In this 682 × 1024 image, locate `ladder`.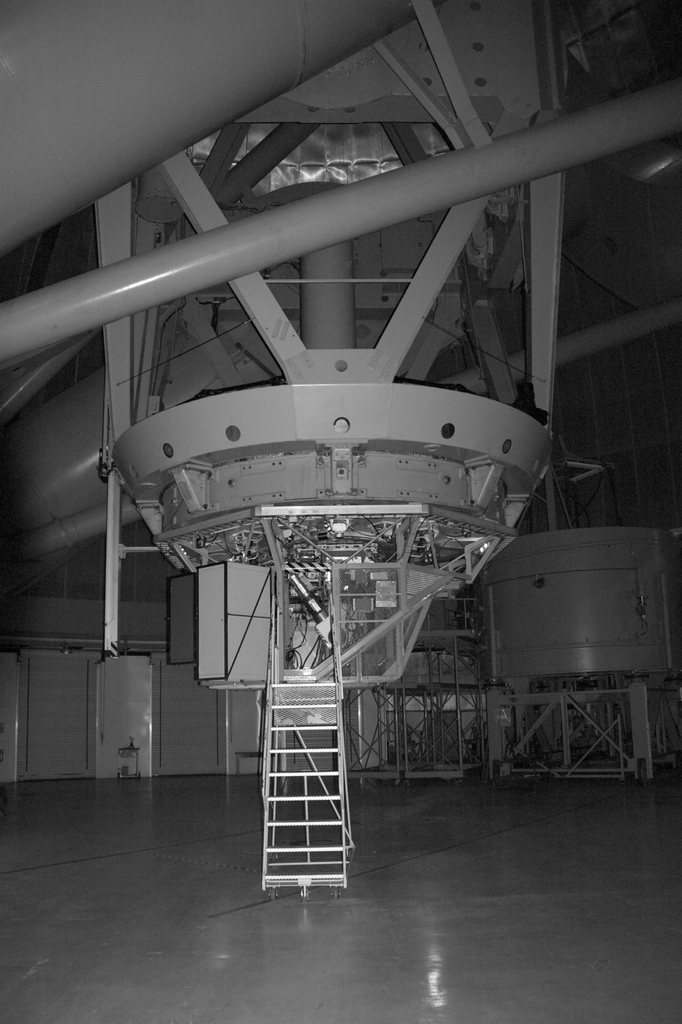
Bounding box: crop(263, 679, 346, 891).
